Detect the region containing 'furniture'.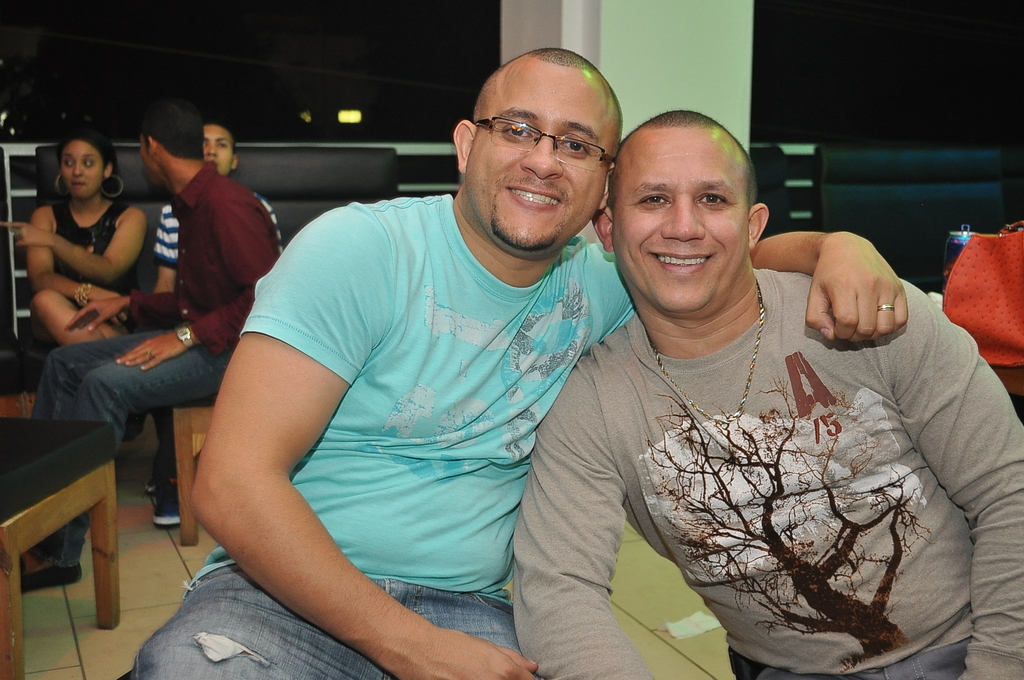
[x1=990, y1=364, x2=1023, y2=400].
